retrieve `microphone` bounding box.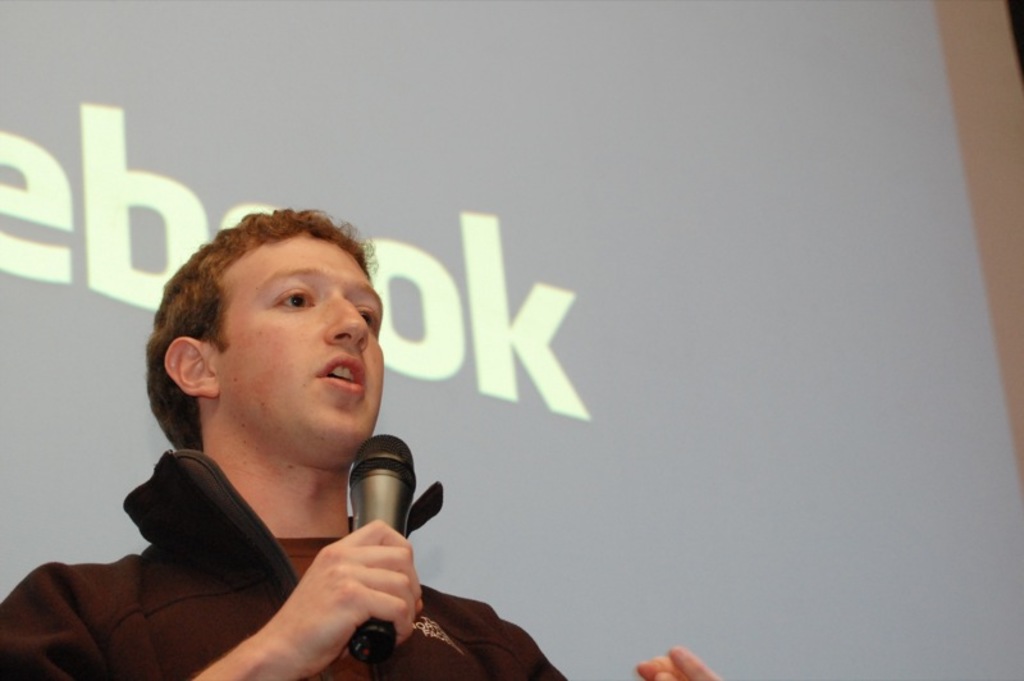
Bounding box: l=319, t=456, r=421, b=558.
